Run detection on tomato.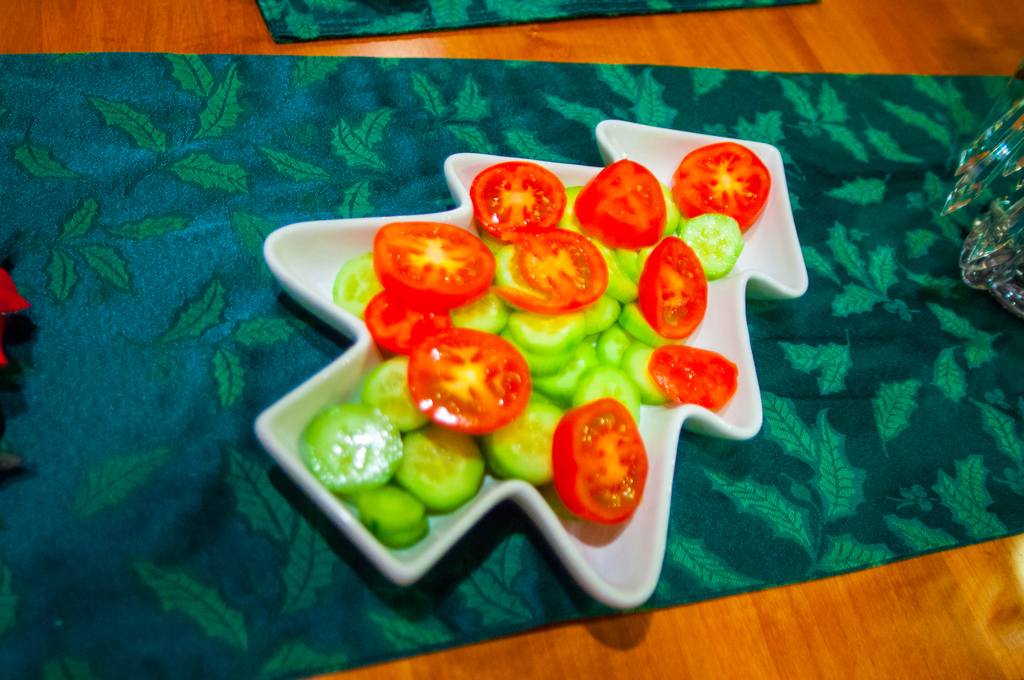
Result: <box>645,344,737,413</box>.
